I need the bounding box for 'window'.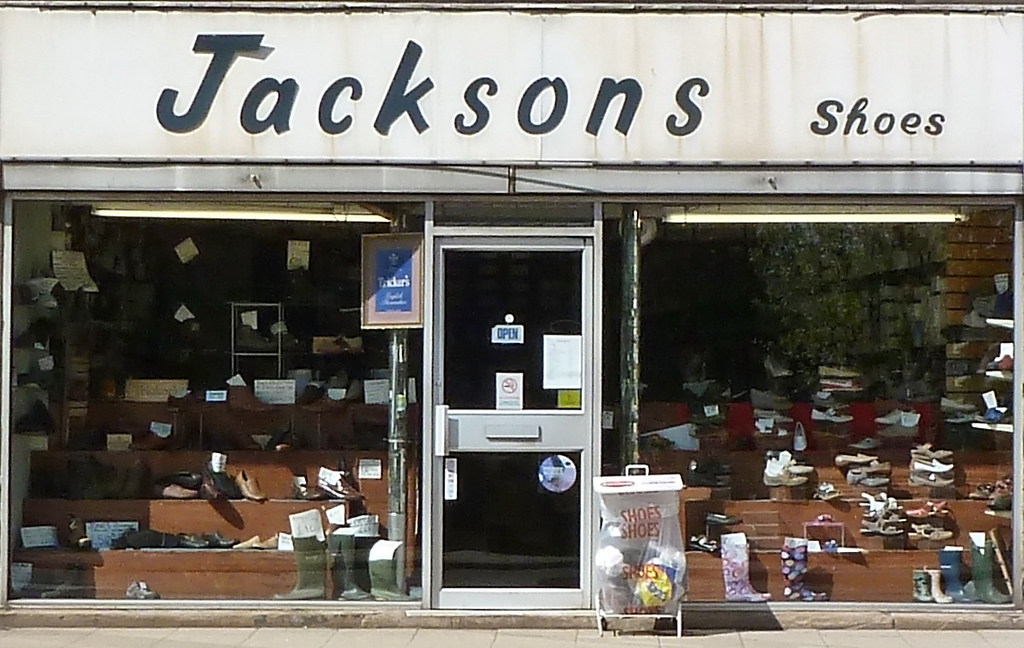
Here it is: x1=1 y1=192 x2=422 y2=603.
